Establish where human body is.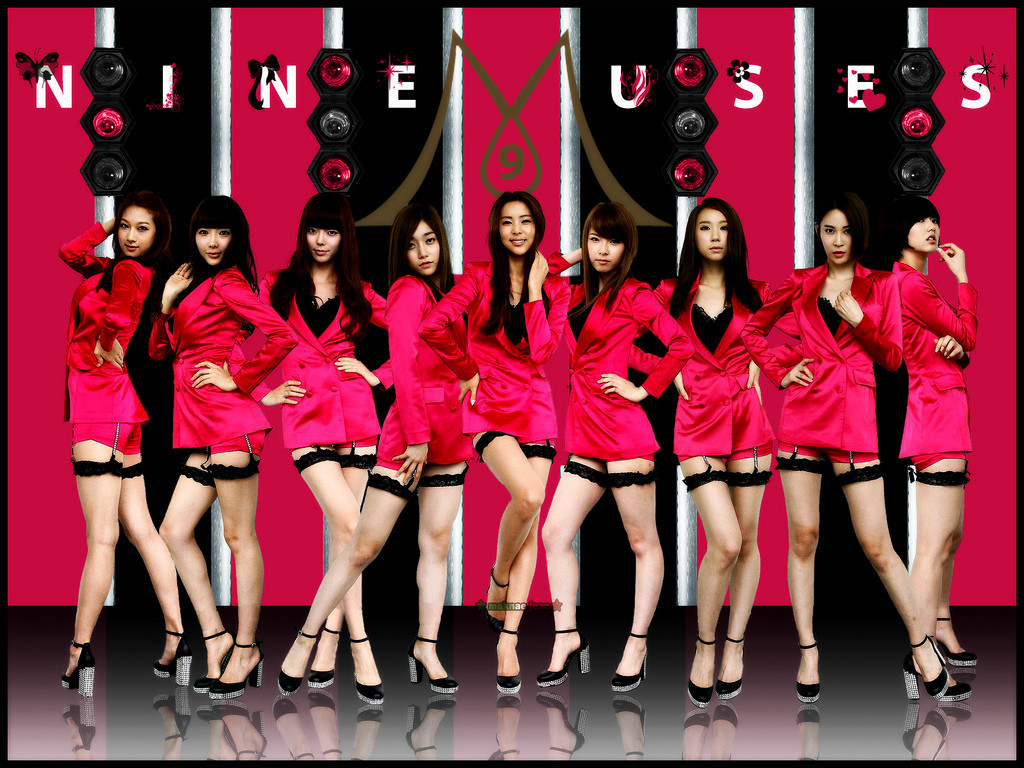
Established at detection(758, 175, 950, 723).
